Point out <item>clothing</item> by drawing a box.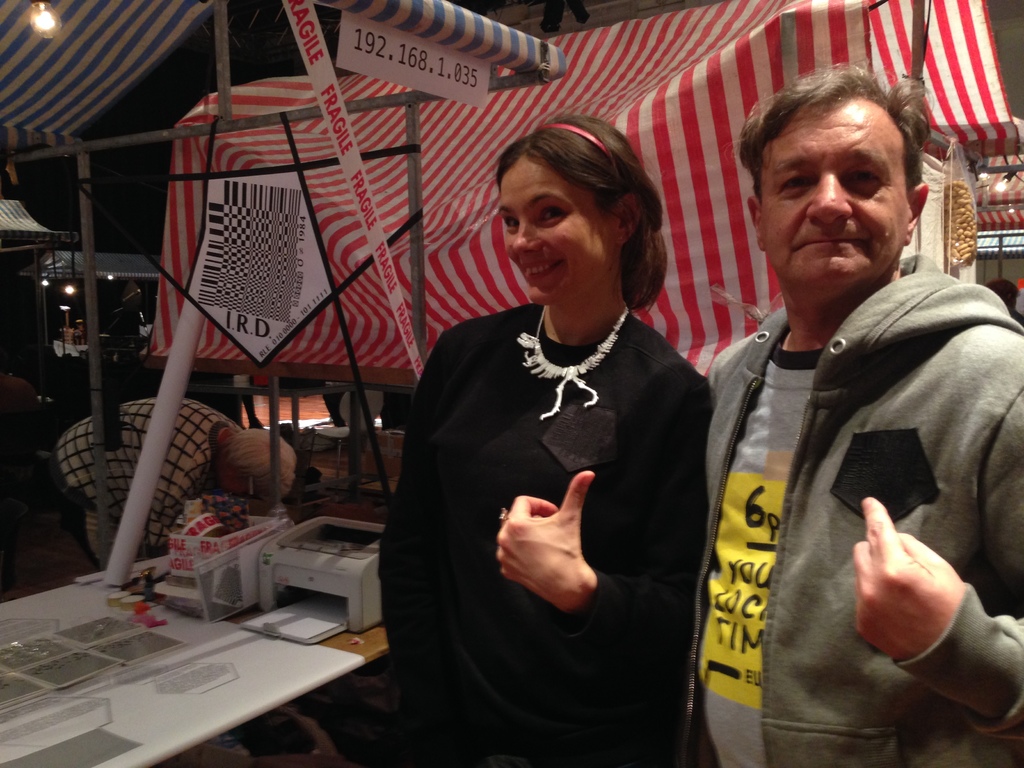
region(54, 390, 242, 564).
